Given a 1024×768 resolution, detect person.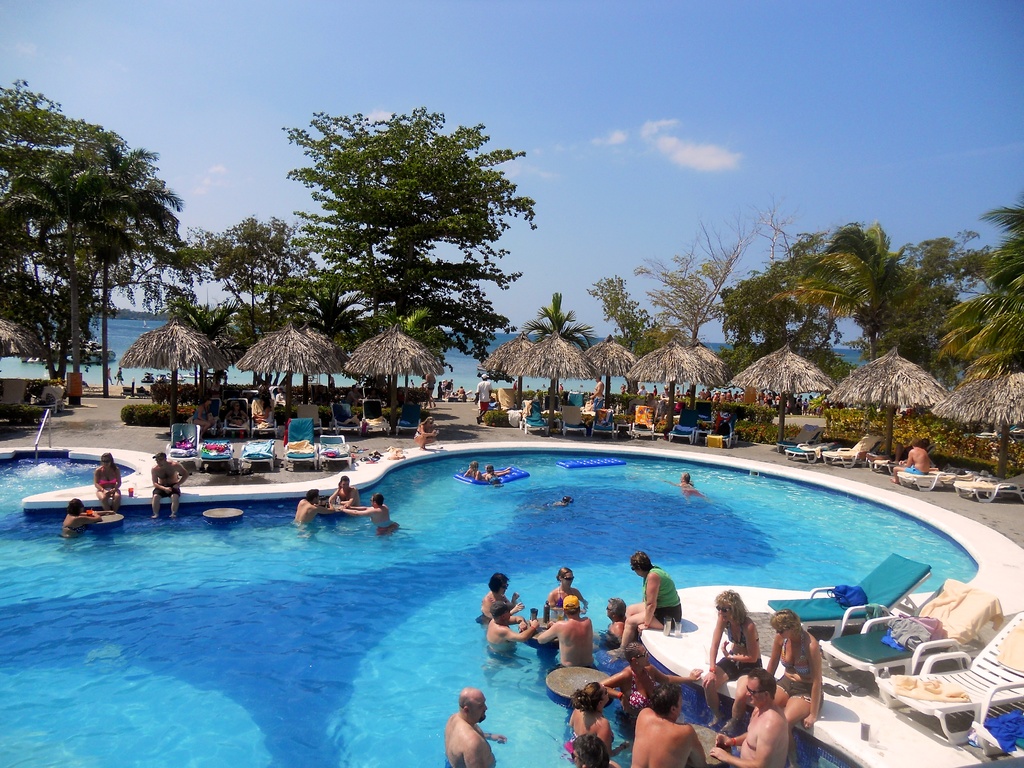
[left=325, top=476, right=359, bottom=515].
